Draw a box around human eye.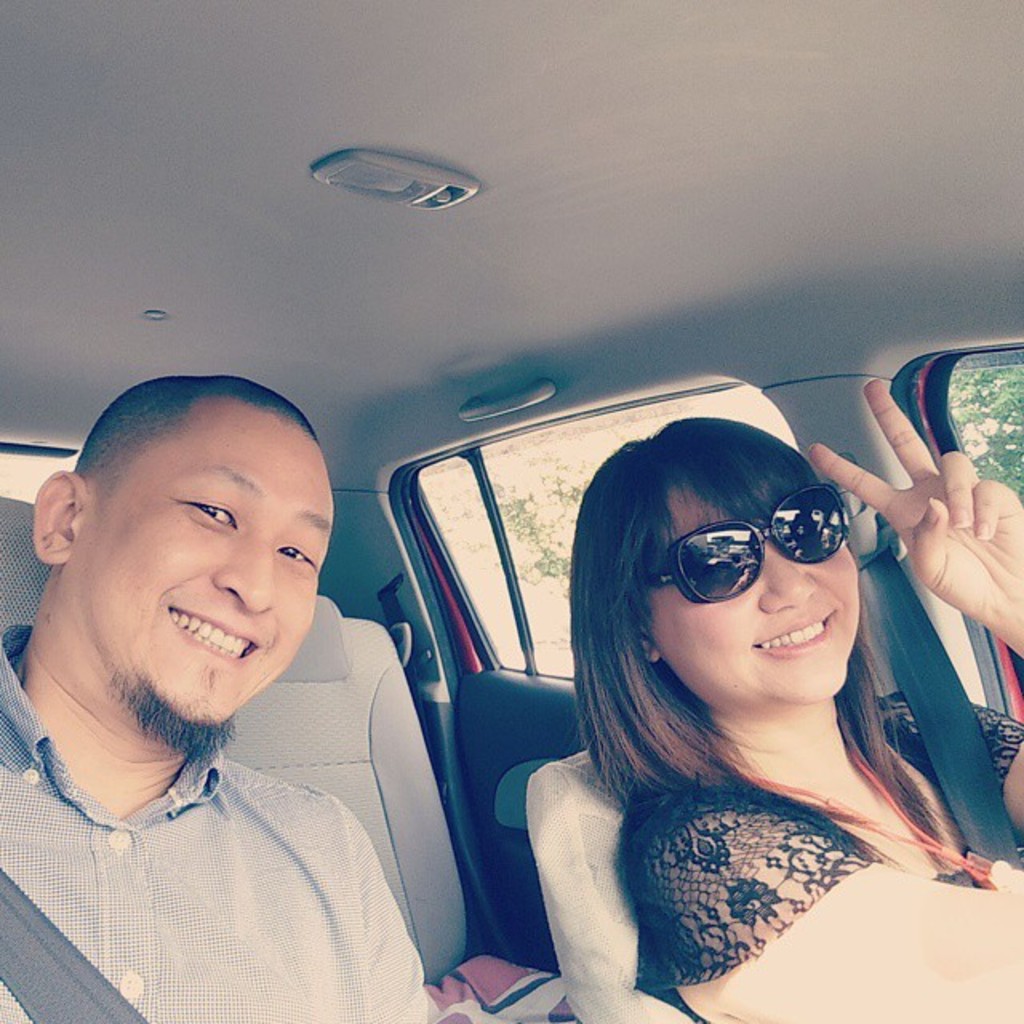
rect(275, 541, 317, 566).
